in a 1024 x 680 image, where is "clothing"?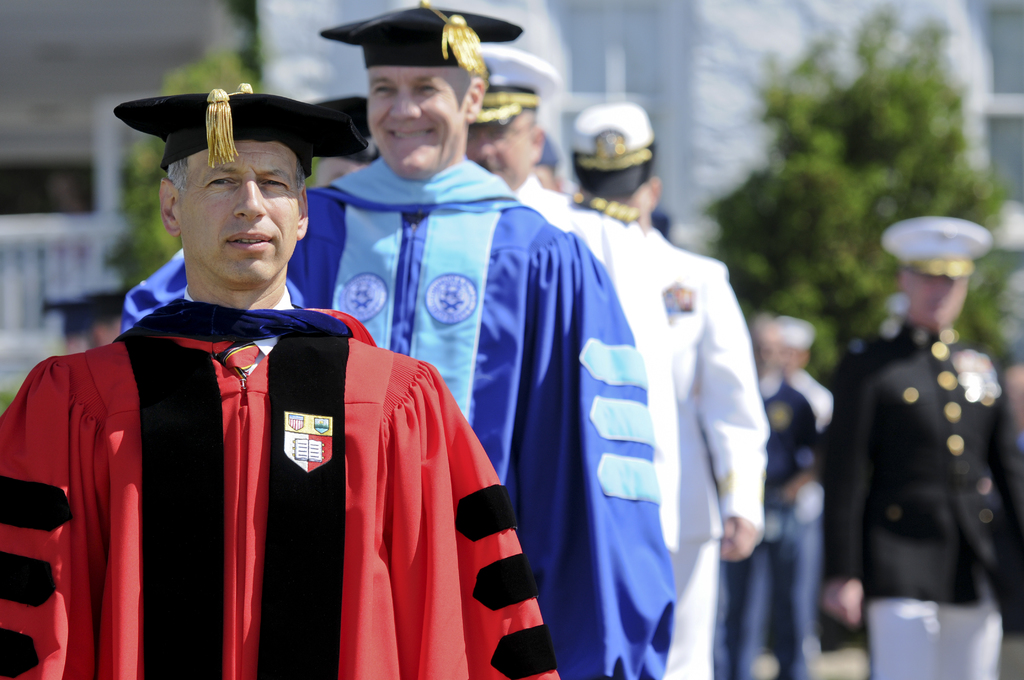
region(125, 138, 673, 674).
